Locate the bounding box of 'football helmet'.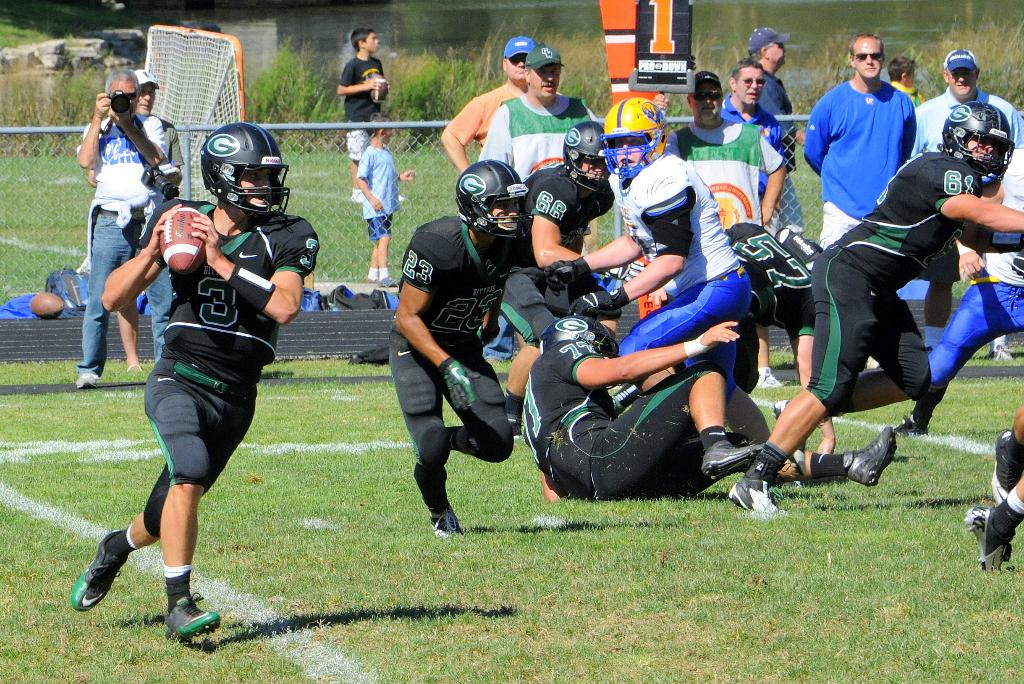
Bounding box: x1=451 y1=143 x2=530 y2=233.
